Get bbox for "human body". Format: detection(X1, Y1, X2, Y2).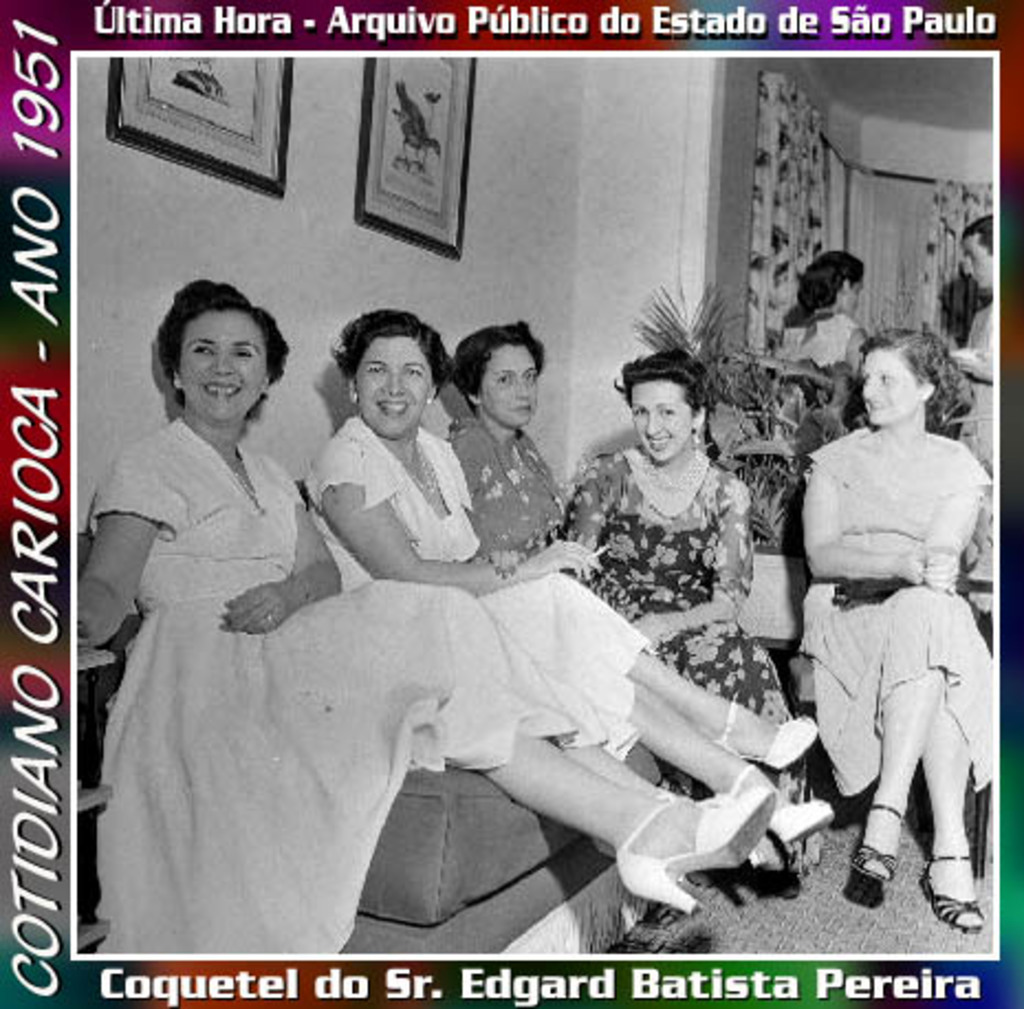
detection(297, 414, 837, 848).
